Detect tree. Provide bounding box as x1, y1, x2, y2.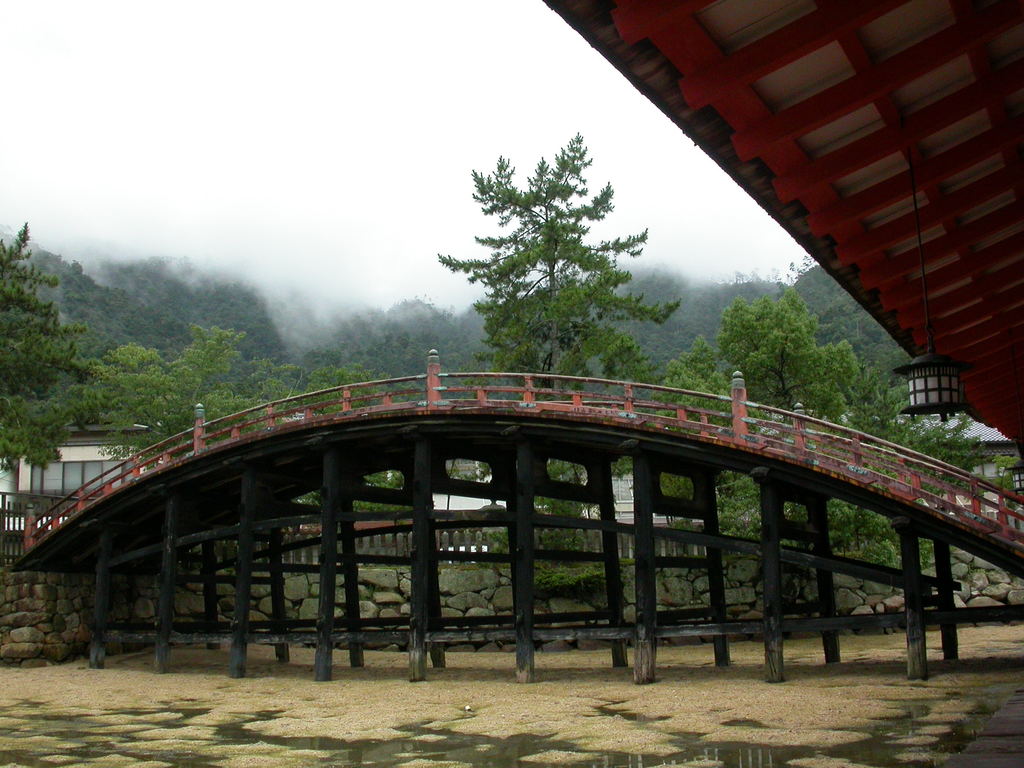
451, 147, 662, 381.
